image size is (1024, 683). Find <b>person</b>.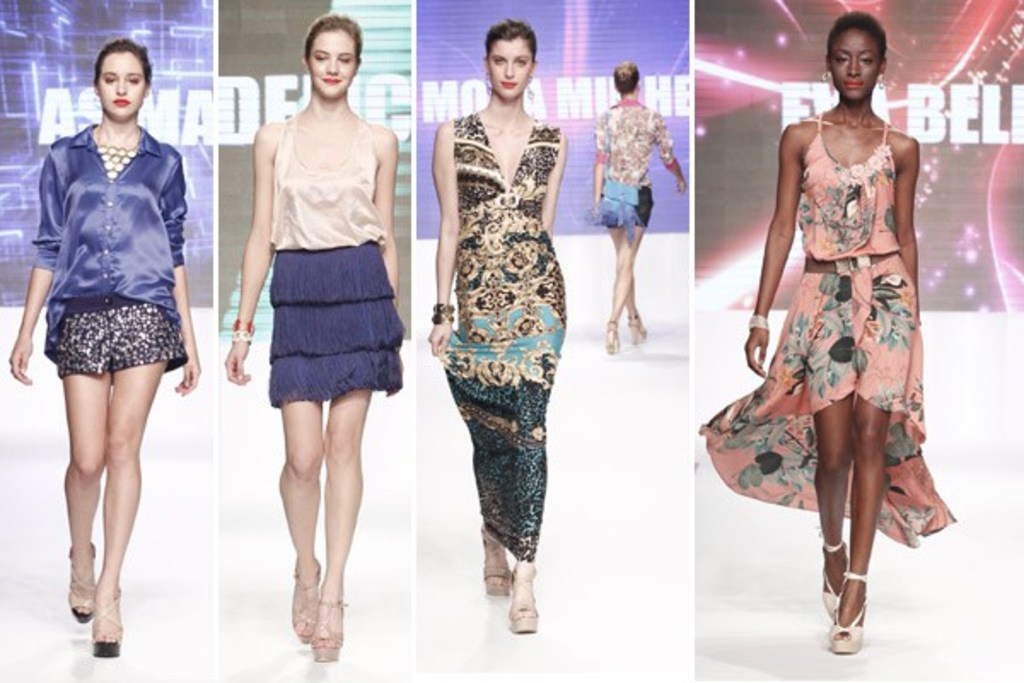
left=224, top=10, right=399, bottom=651.
